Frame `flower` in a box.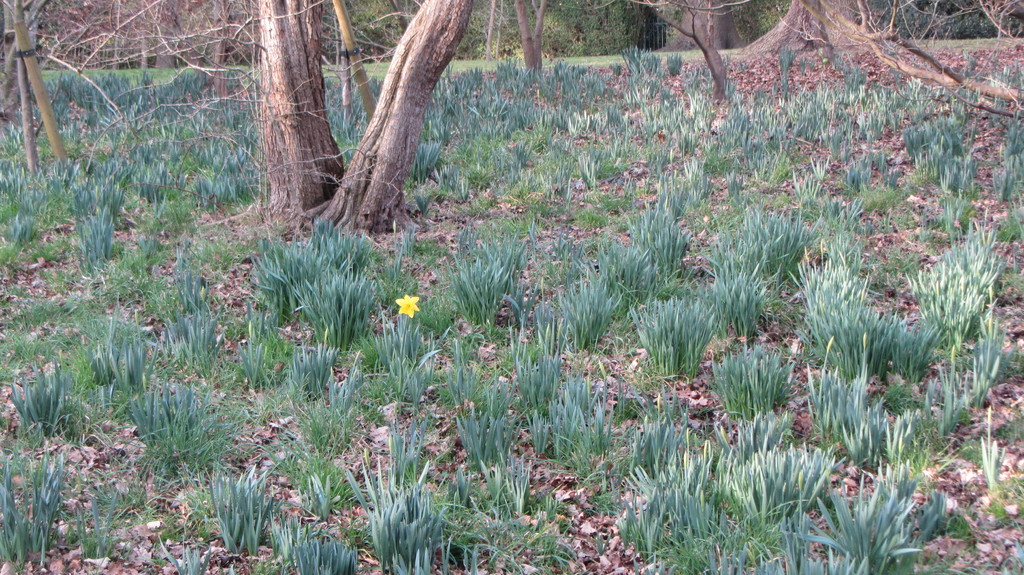
l=392, t=292, r=419, b=320.
